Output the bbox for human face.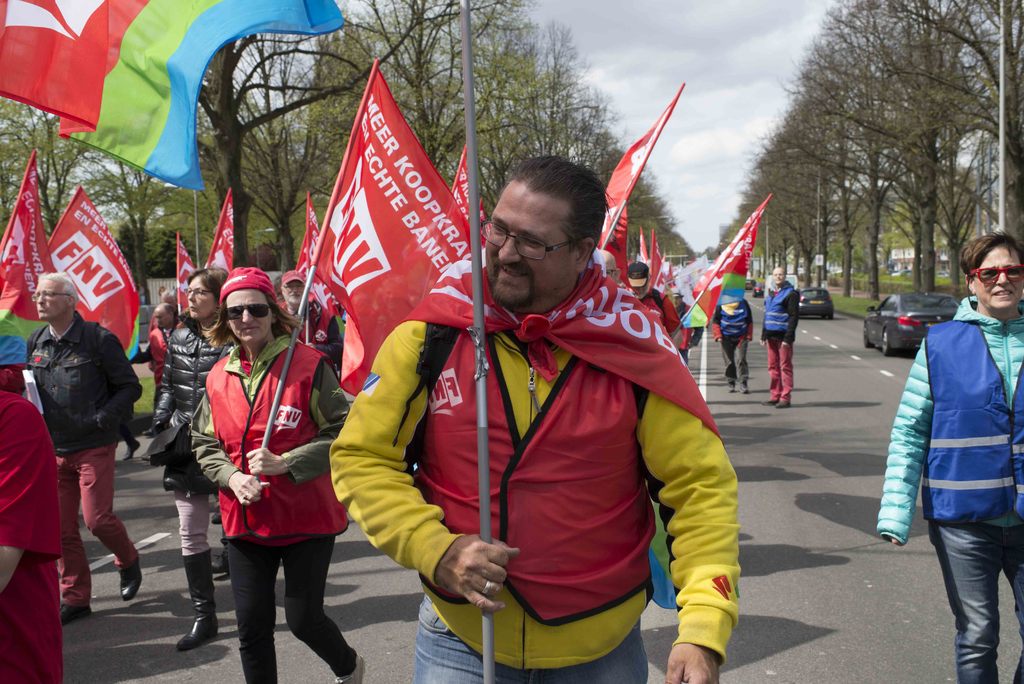
<bbox>220, 289, 271, 340</bbox>.
